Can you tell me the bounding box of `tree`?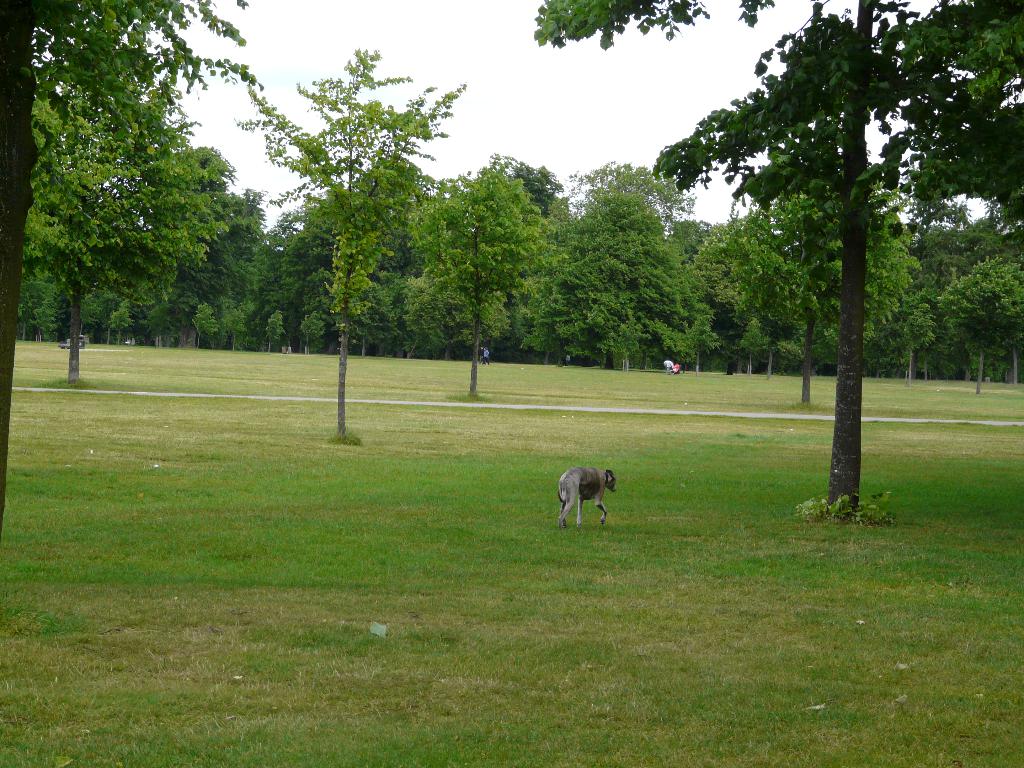
(11,26,269,379).
